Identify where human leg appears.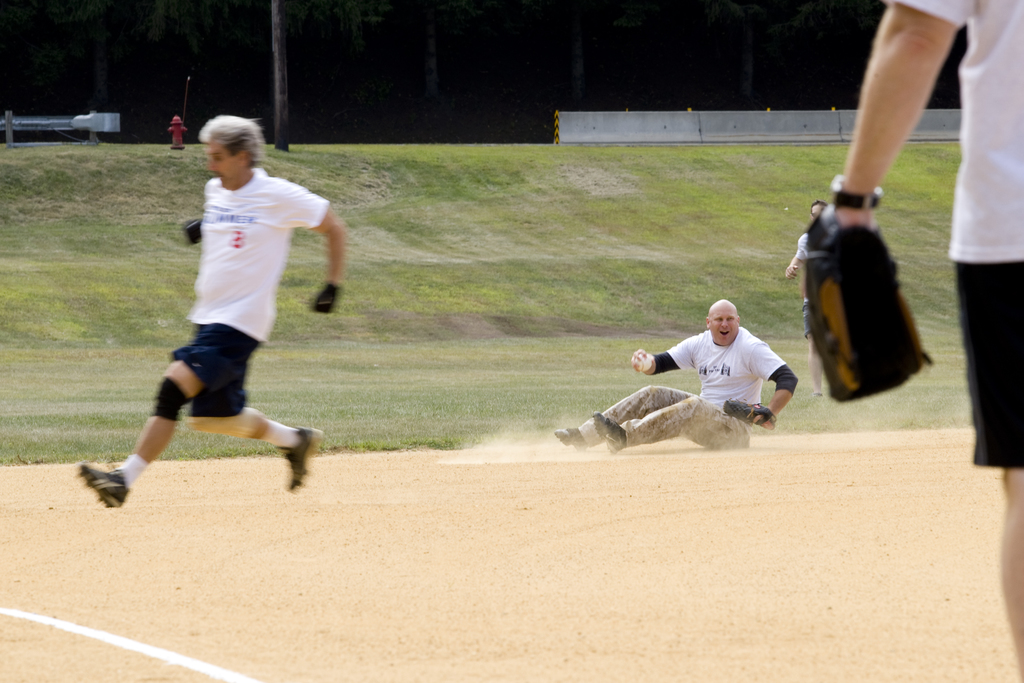
Appears at 79, 317, 236, 509.
